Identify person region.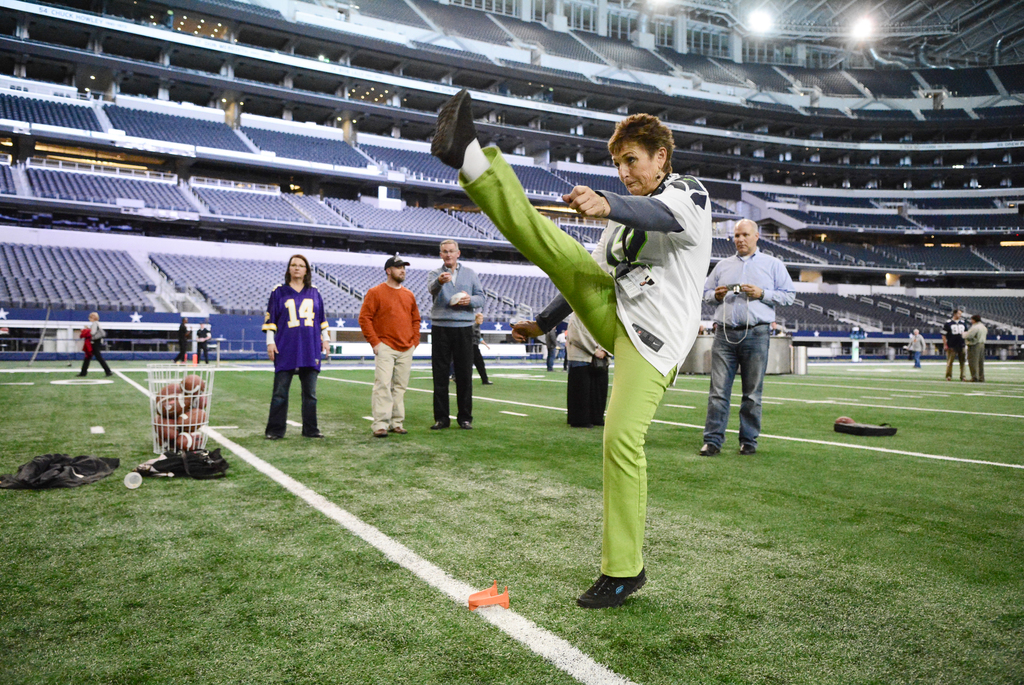
Region: (940, 307, 966, 379).
